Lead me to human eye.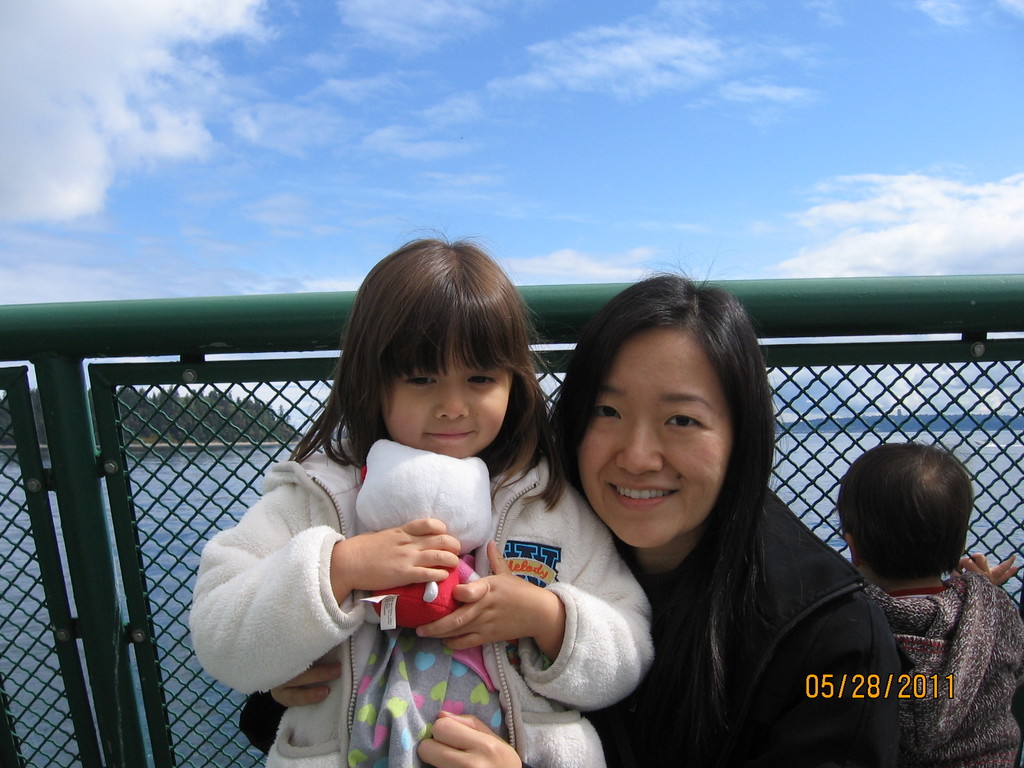
Lead to (left=467, top=371, right=505, bottom=388).
